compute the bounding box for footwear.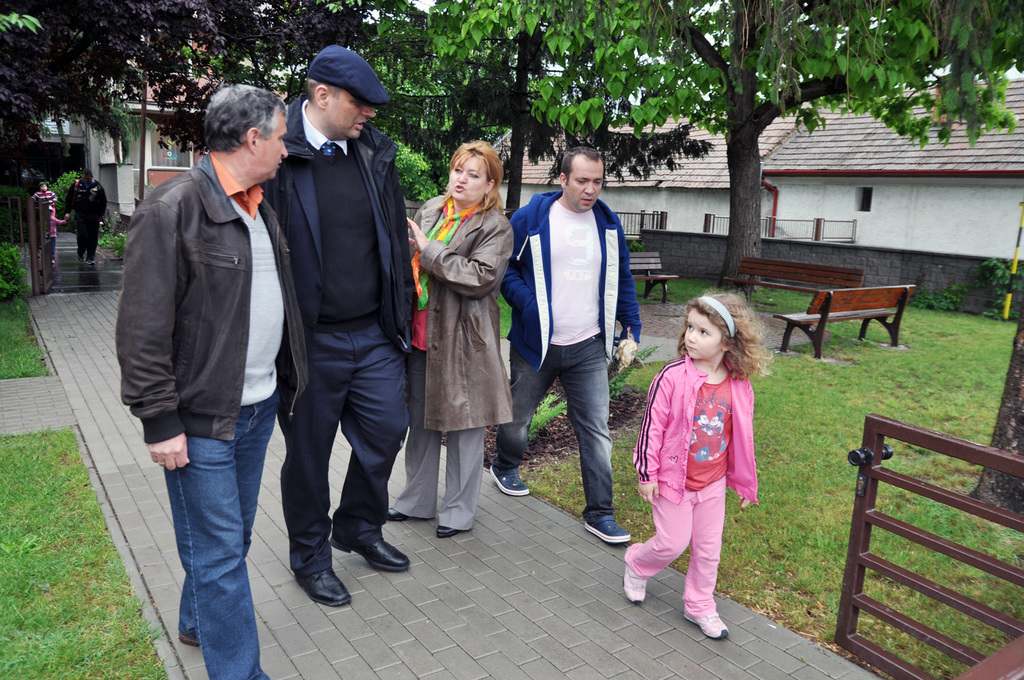
Rect(330, 538, 414, 571).
